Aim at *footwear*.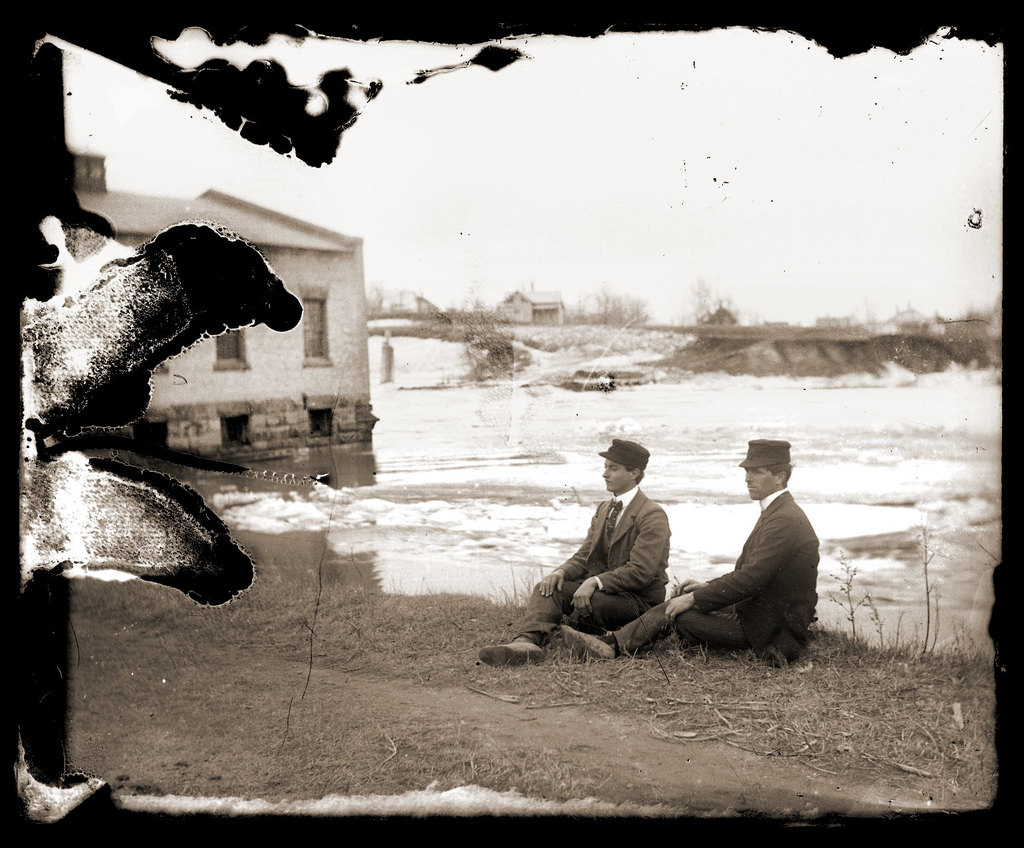
Aimed at select_region(562, 627, 610, 663).
